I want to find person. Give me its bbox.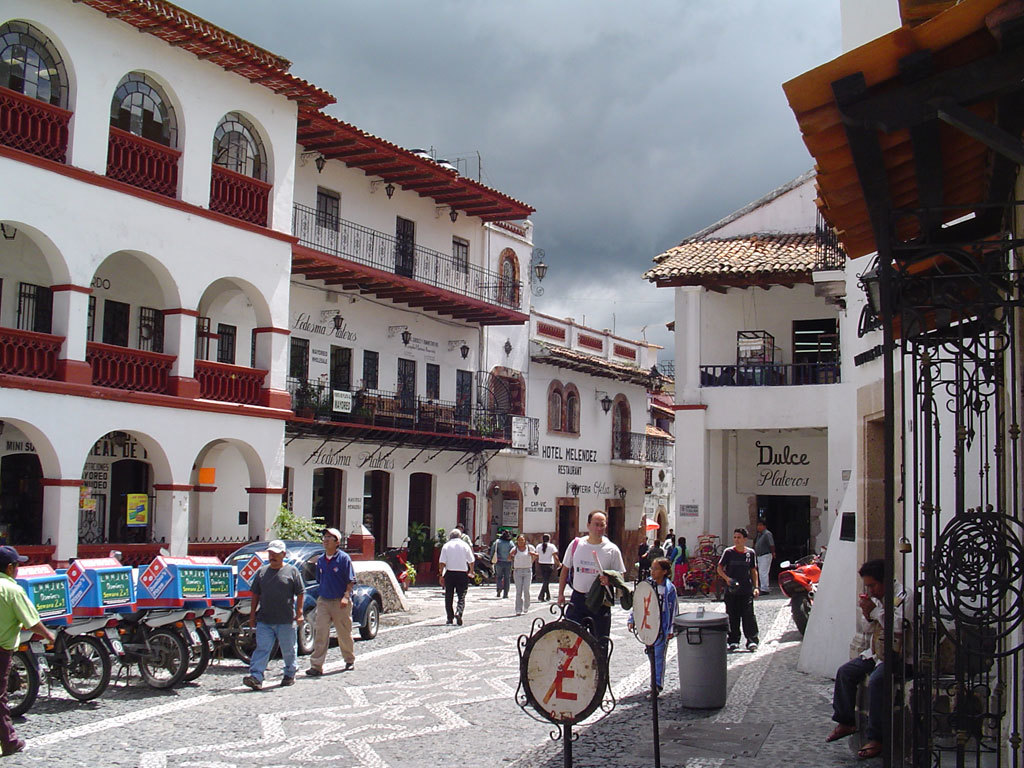
BBox(554, 508, 627, 686).
